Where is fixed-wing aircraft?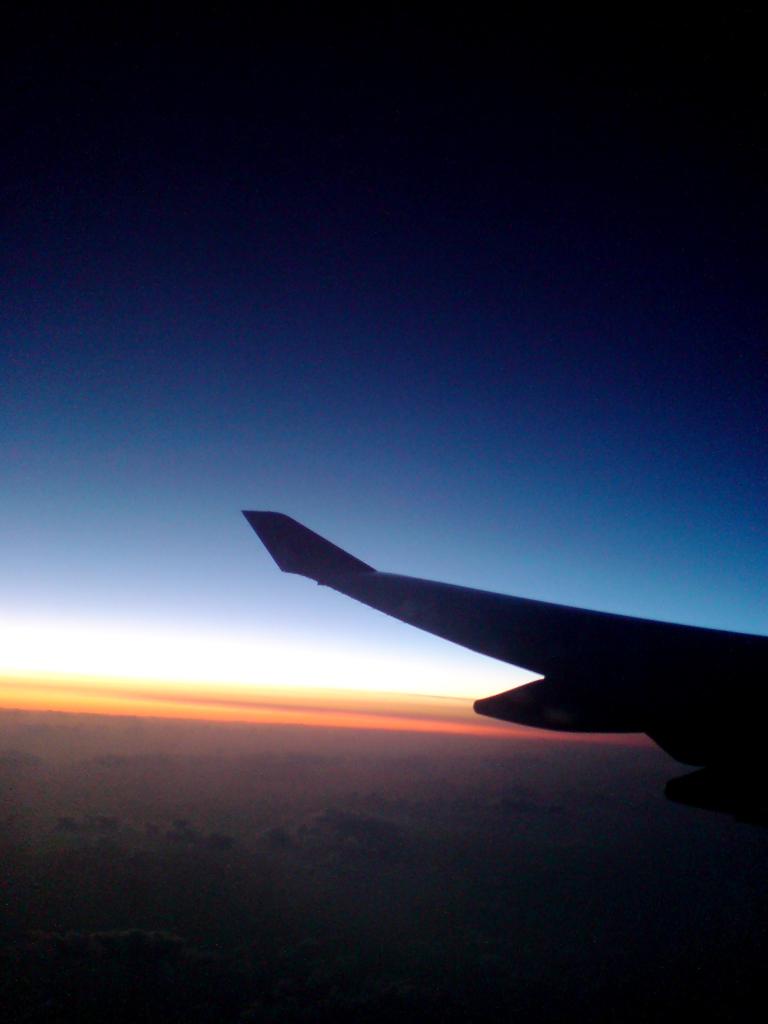
x1=243 y1=510 x2=767 y2=817.
